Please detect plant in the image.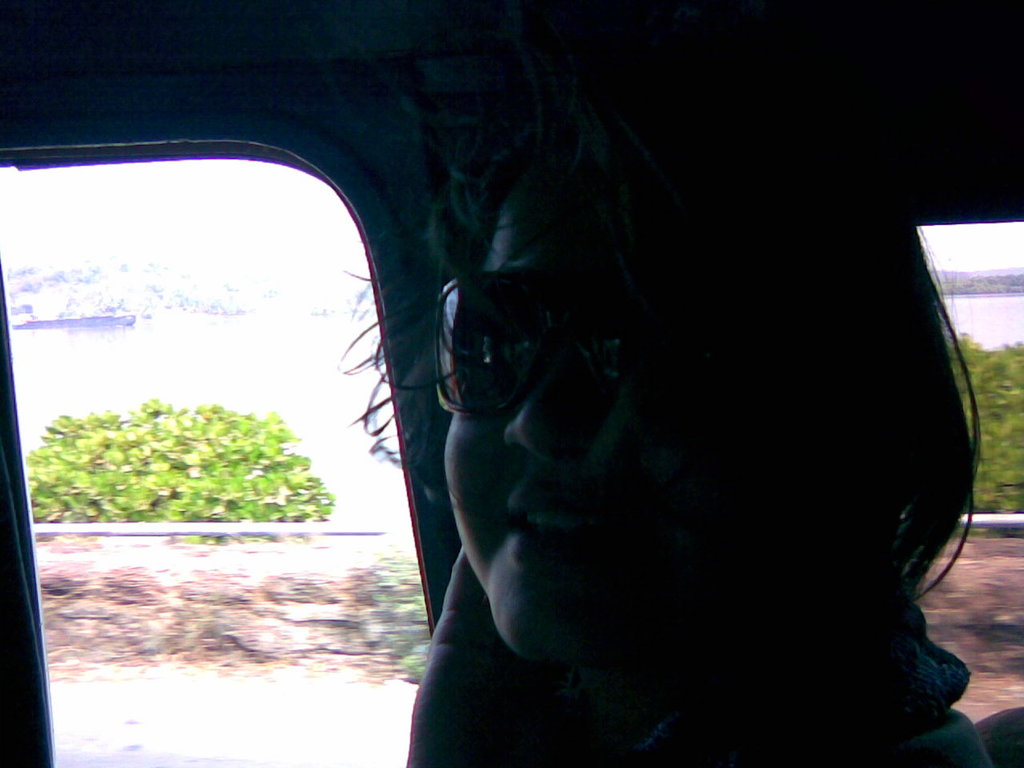
left=184, top=530, right=302, bottom=550.
